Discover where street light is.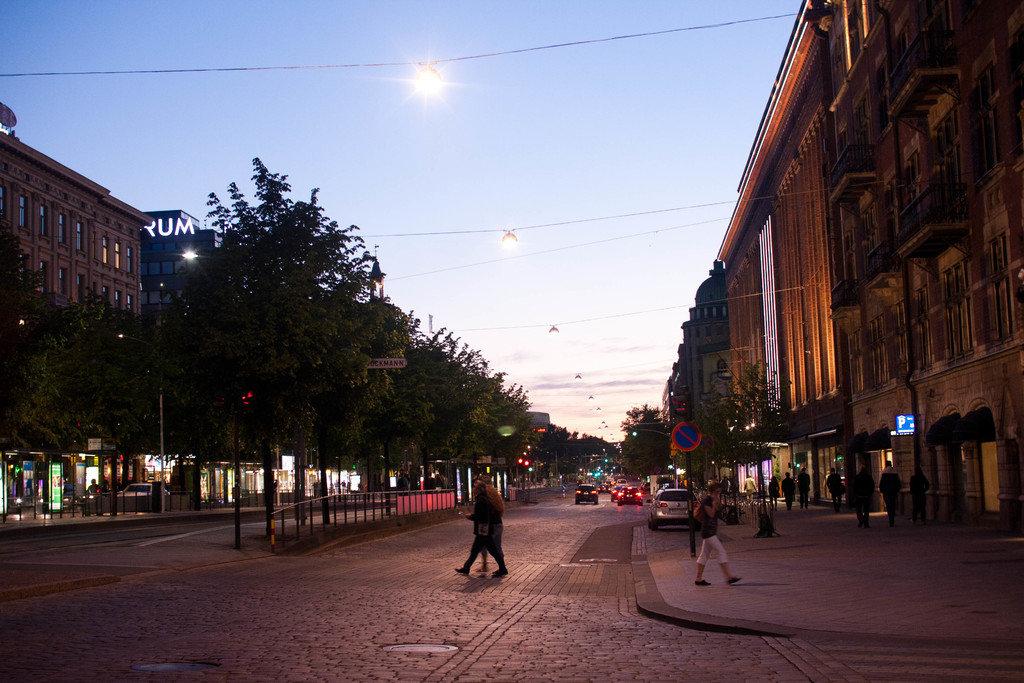
Discovered at [x1=546, y1=322, x2=557, y2=340].
